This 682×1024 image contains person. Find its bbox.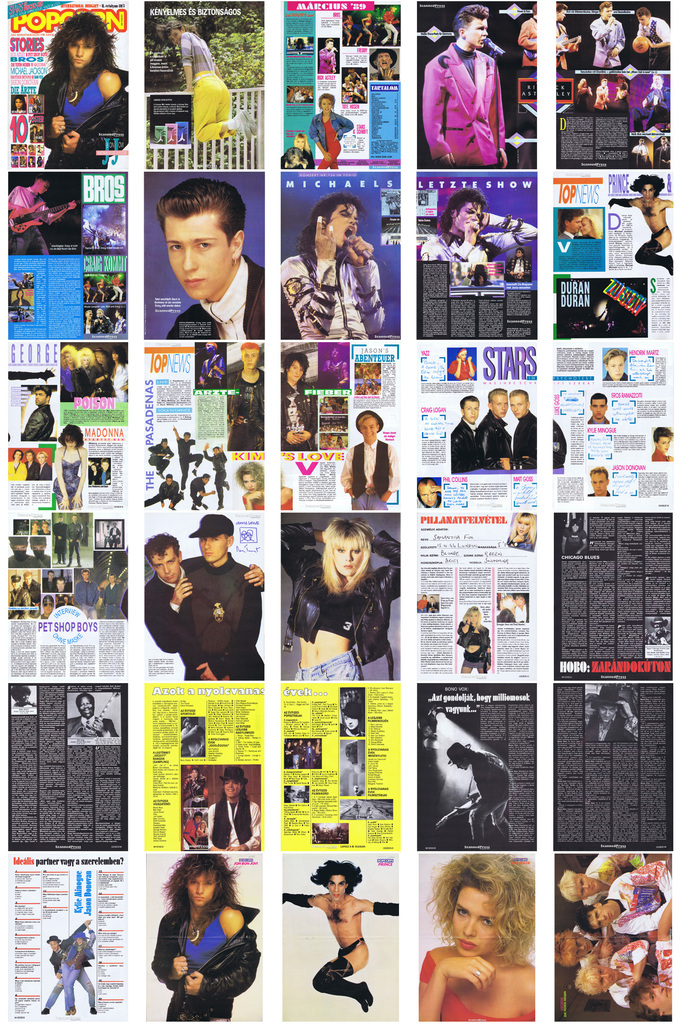
<bbox>52, 424, 83, 512</bbox>.
